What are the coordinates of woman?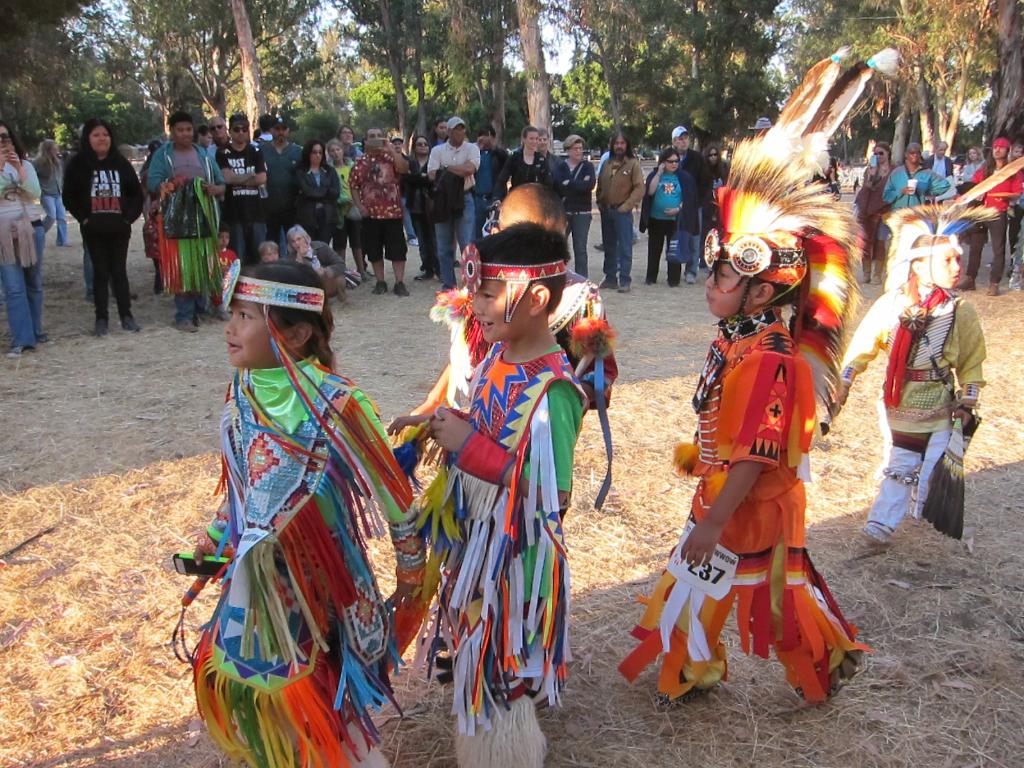
BBox(491, 124, 569, 236).
